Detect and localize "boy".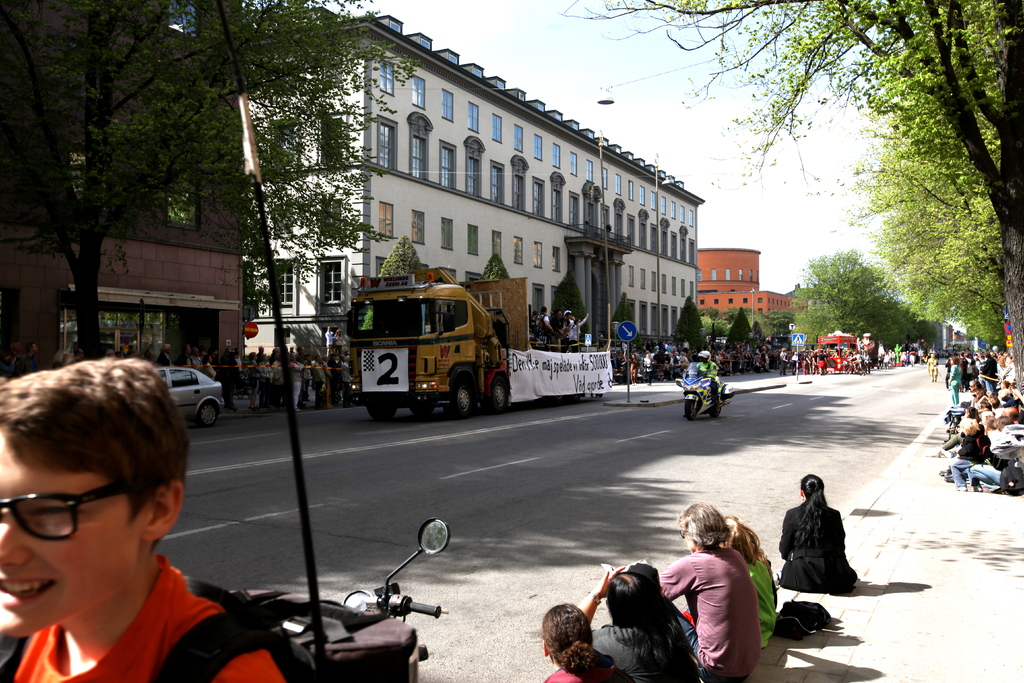
Localized at bbox(0, 346, 296, 682).
